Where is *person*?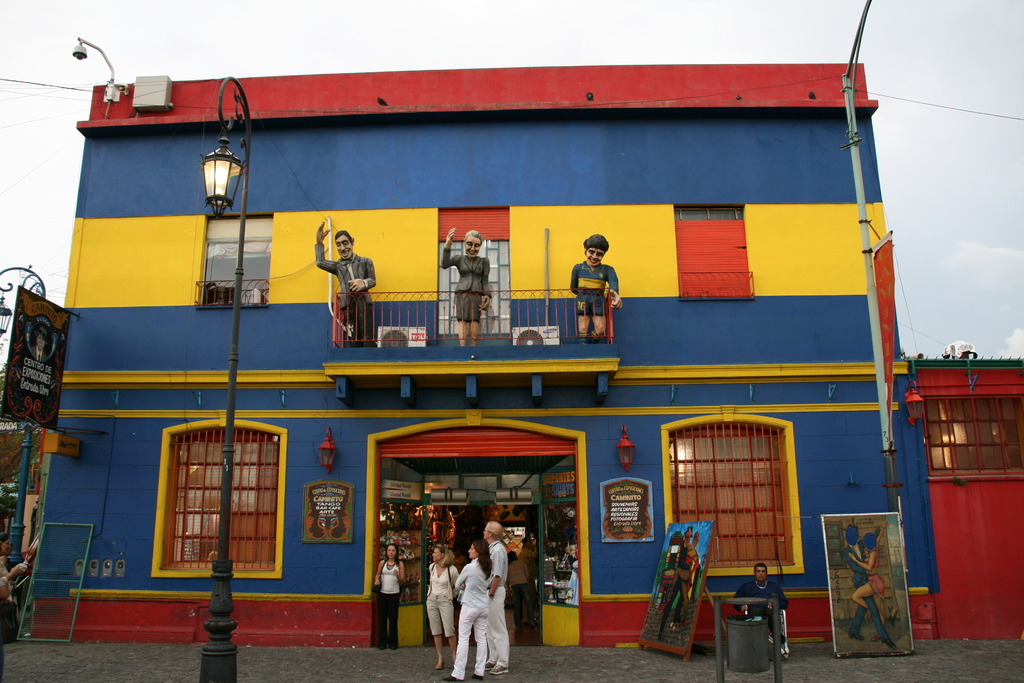
[316,225,371,348].
